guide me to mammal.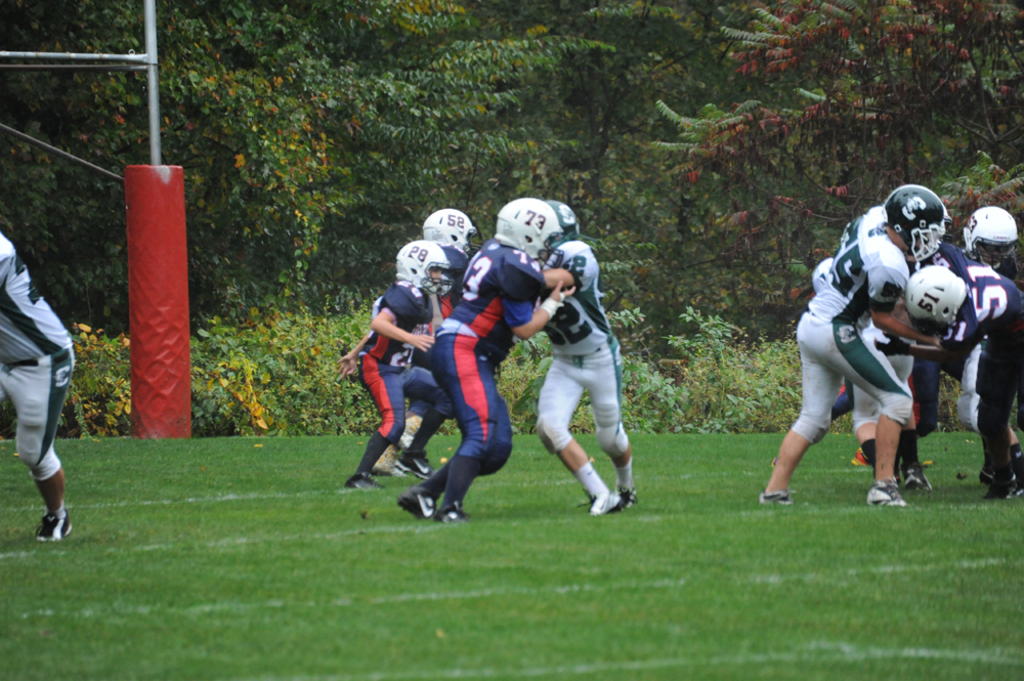
Guidance: rect(396, 198, 574, 518).
